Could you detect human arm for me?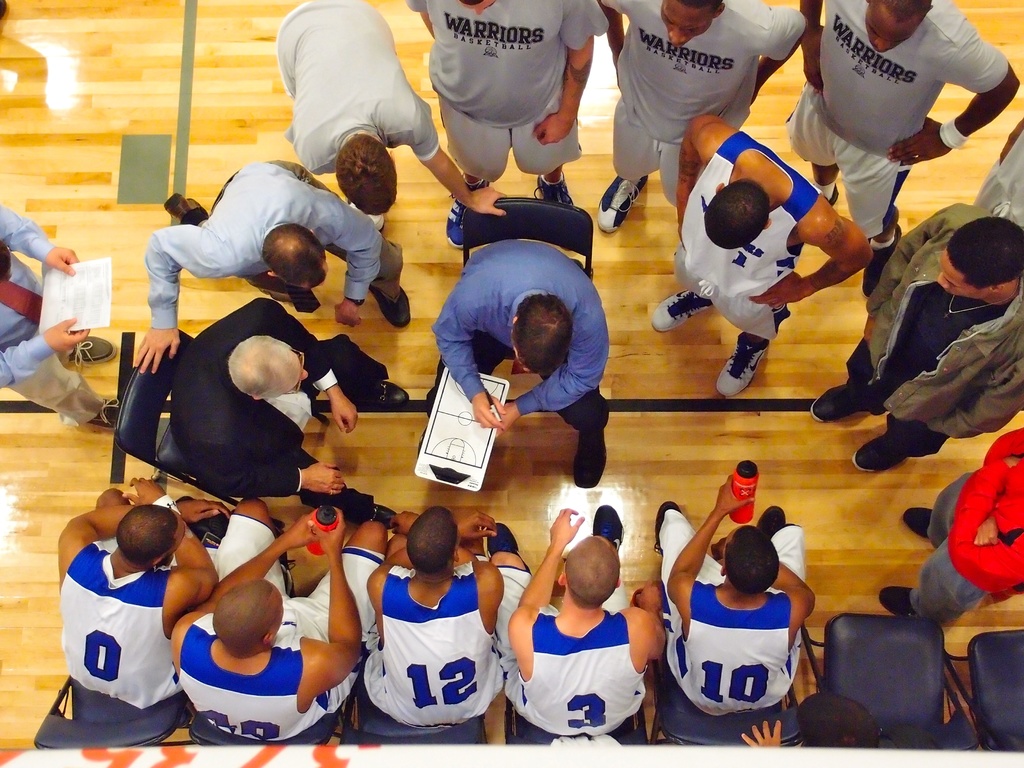
Detection result: region(975, 422, 1023, 547).
